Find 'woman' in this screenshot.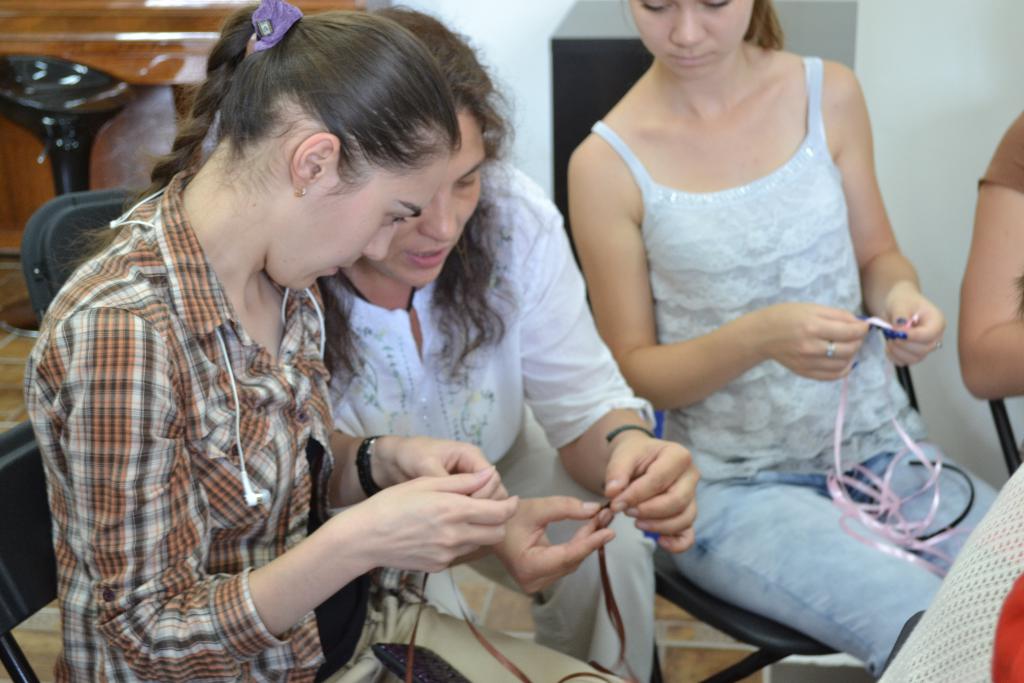
The bounding box for 'woman' is (562,0,1007,673).
